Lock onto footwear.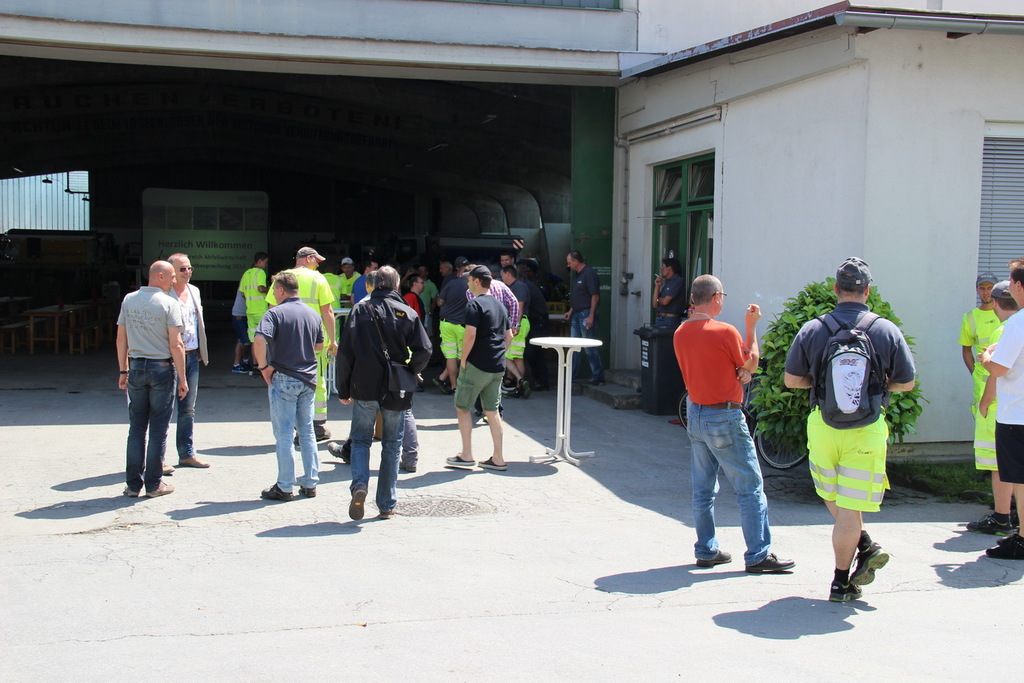
Locked: 478/457/507/471.
